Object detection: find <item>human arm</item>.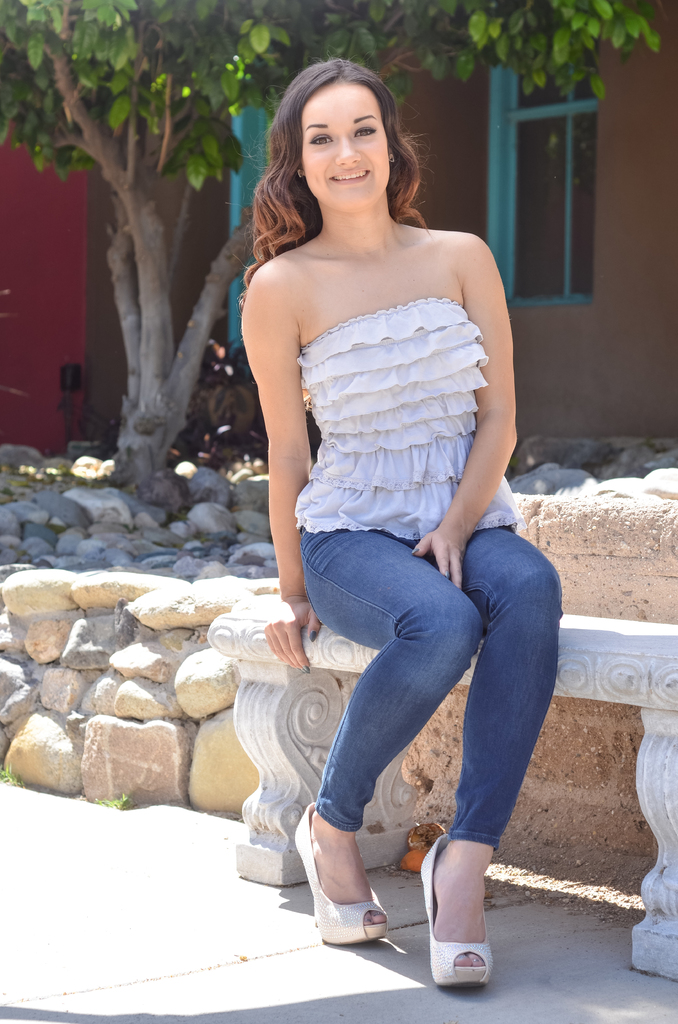
(left=240, top=257, right=329, bottom=680).
